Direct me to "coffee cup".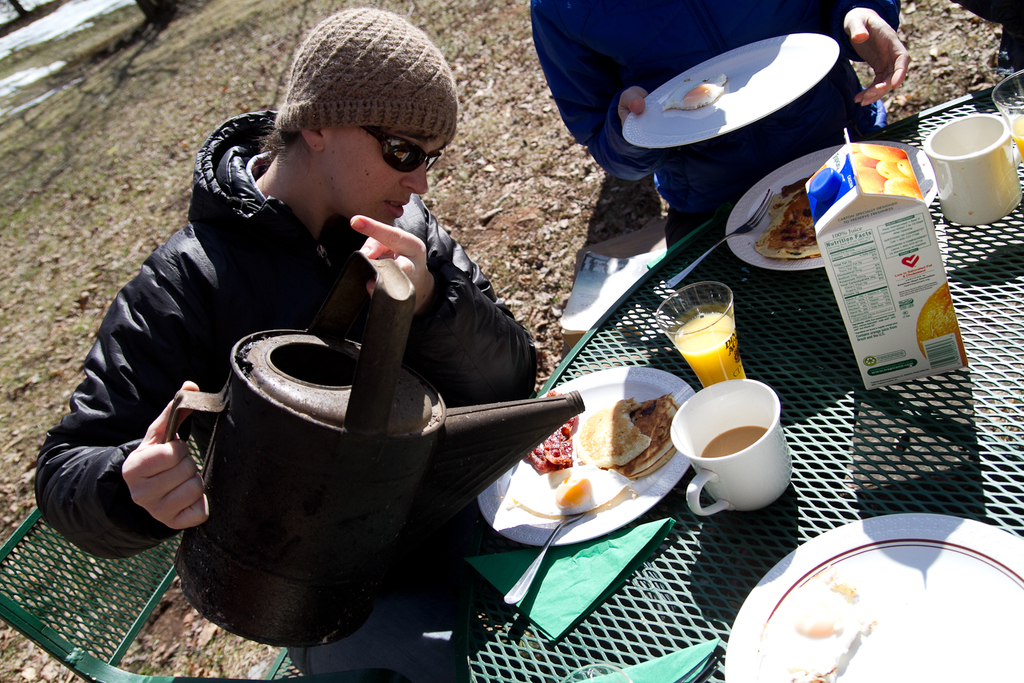
Direction: box=[922, 111, 1023, 232].
